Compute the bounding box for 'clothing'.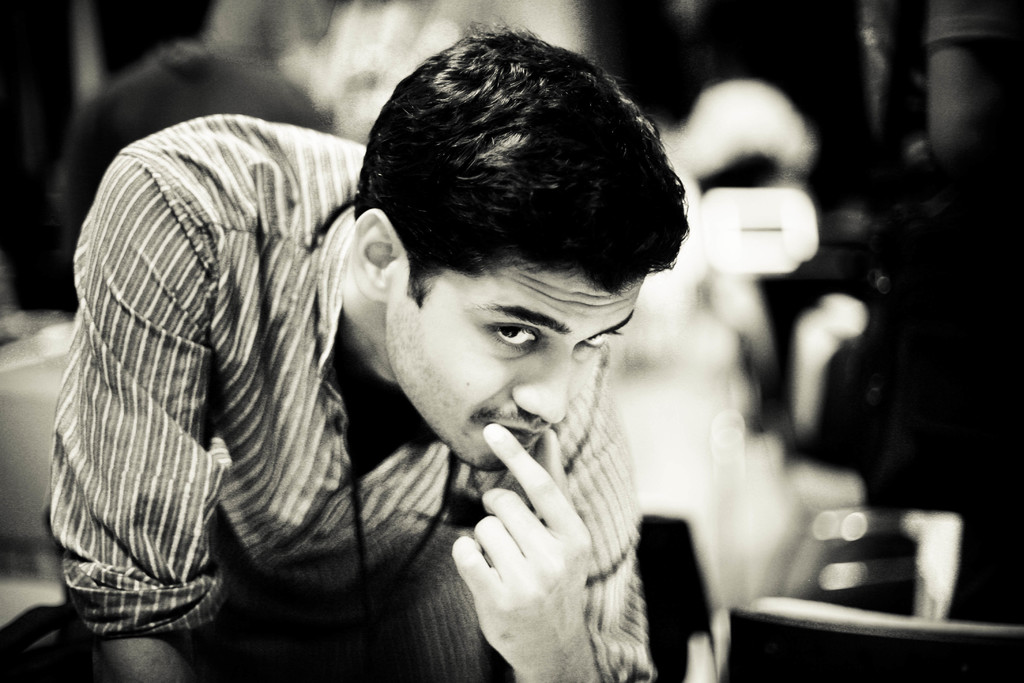
bbox=(0, 113, 645, 682).
